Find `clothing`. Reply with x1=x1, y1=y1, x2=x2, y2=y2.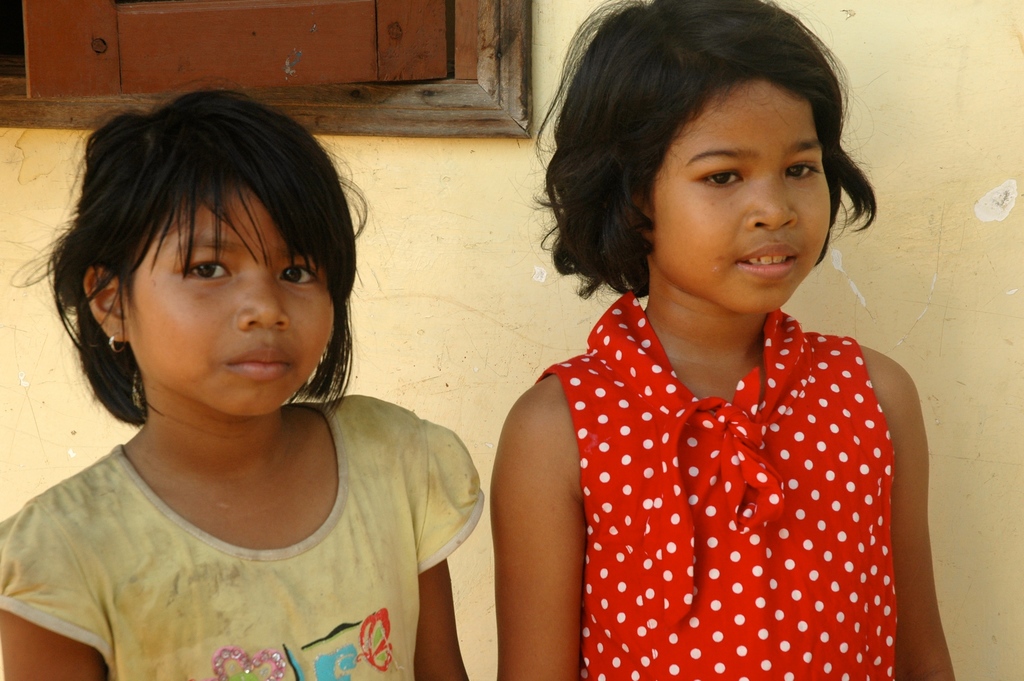
x1=538, y1=293, x2=920, y2=680.
